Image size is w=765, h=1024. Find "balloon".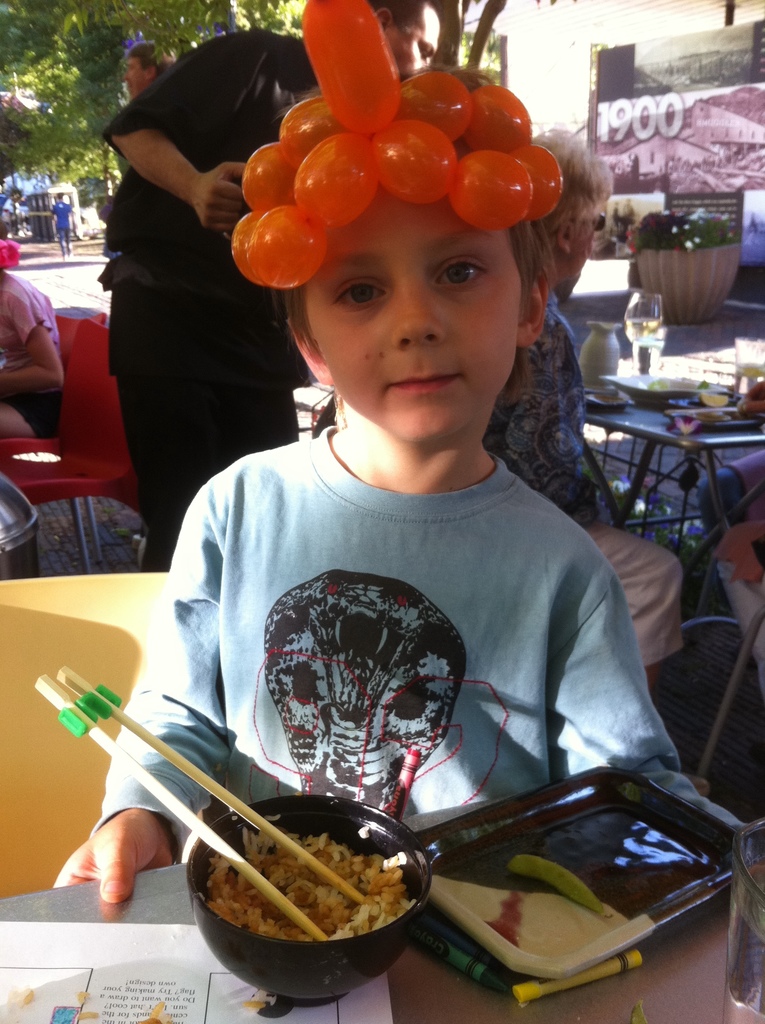
locate(230, 1, 567, 284).
